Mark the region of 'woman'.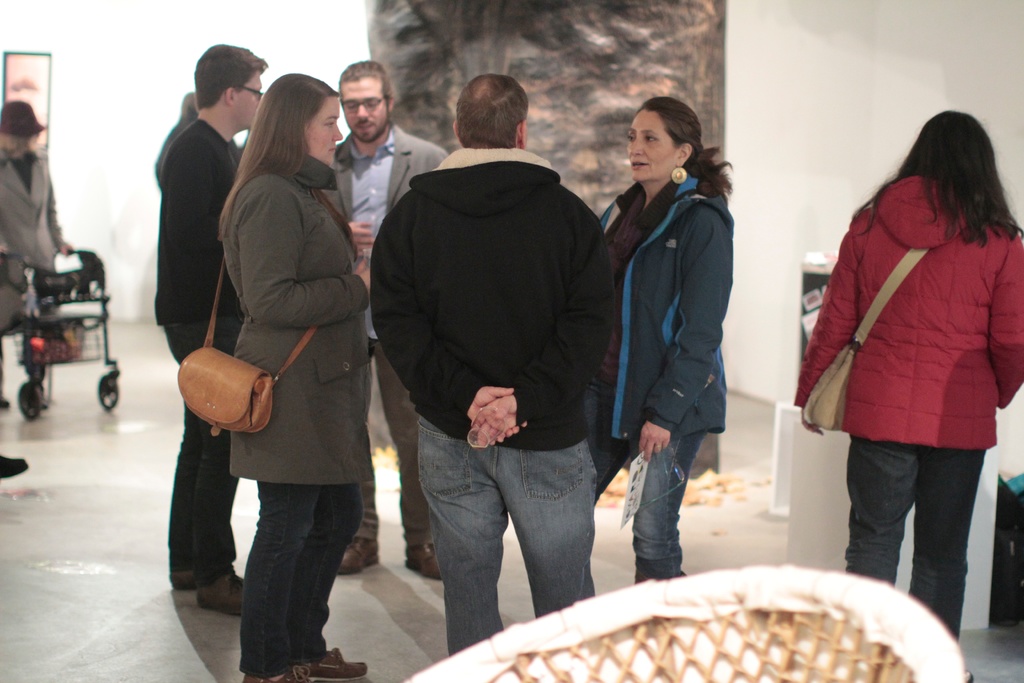
Region: bbox=[792, 108, 1023, 682].
